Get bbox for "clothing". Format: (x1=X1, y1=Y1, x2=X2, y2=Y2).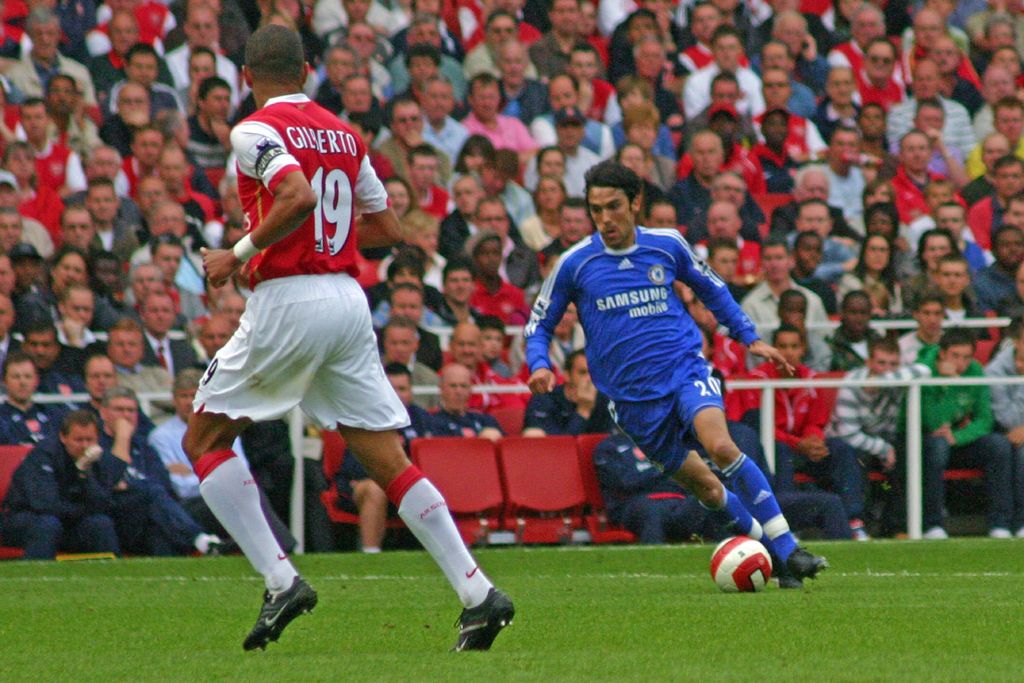
(x1=492, y1=165, x2=535, y2=211).
